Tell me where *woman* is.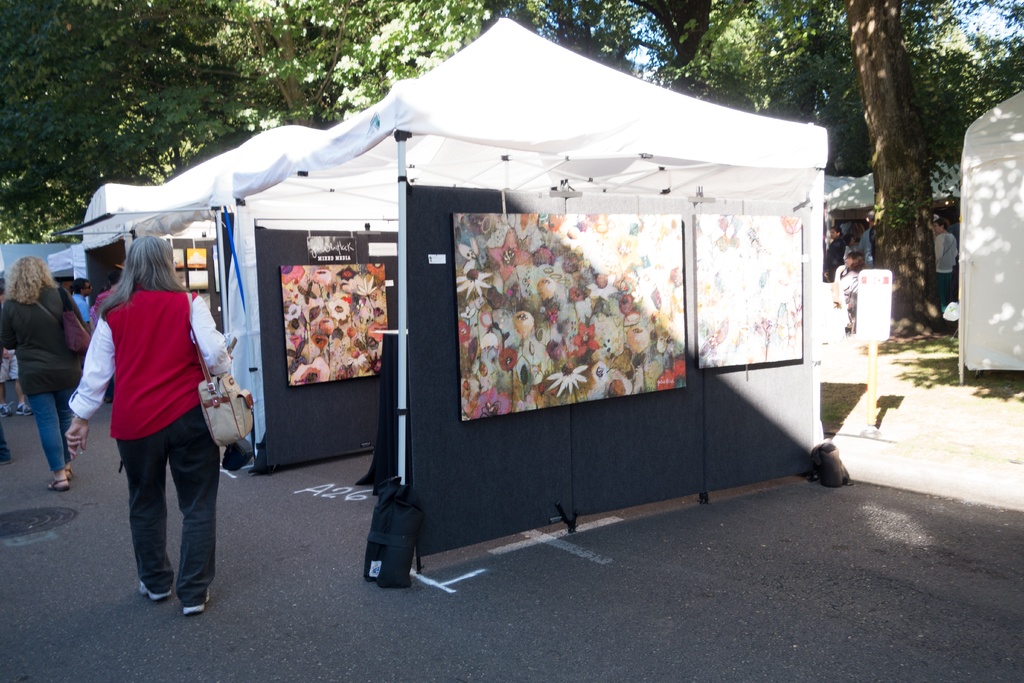
*woman* is at select_region(61, 225, 239, 615).
